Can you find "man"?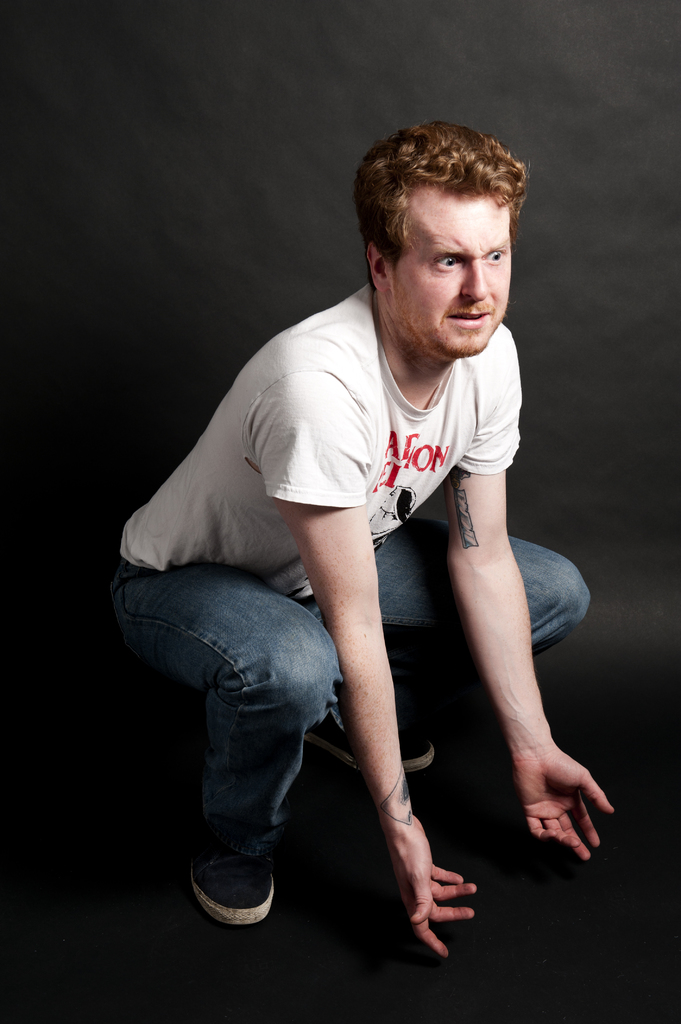
Yes, bounding box: rect(98, 122, 618, 961).
